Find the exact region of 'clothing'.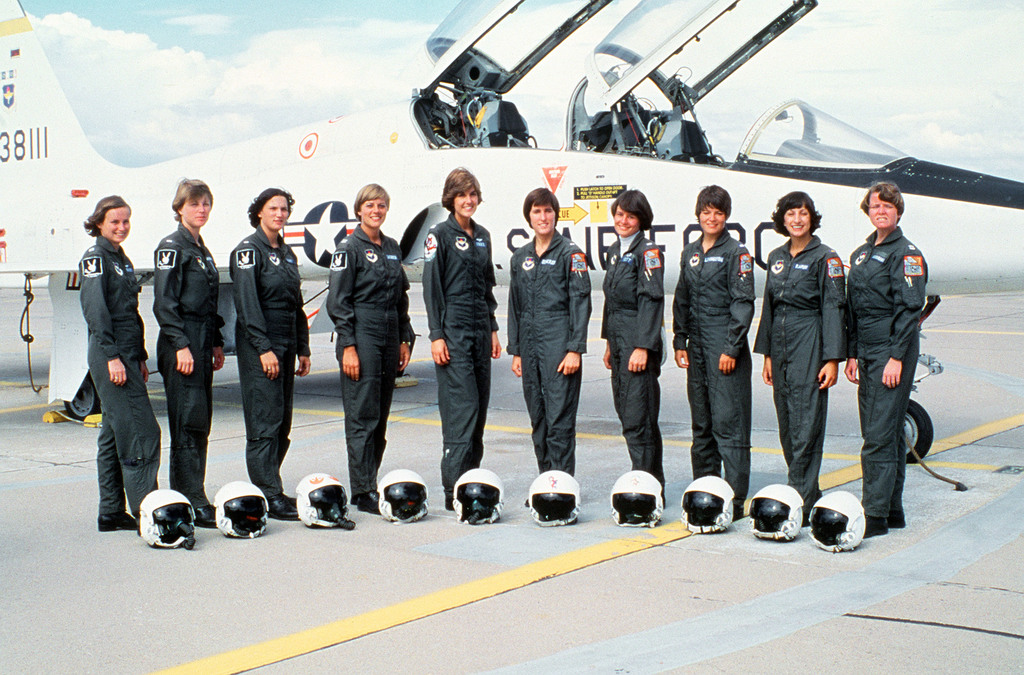
Exact region: Rect(324, 222, 410, 488).
